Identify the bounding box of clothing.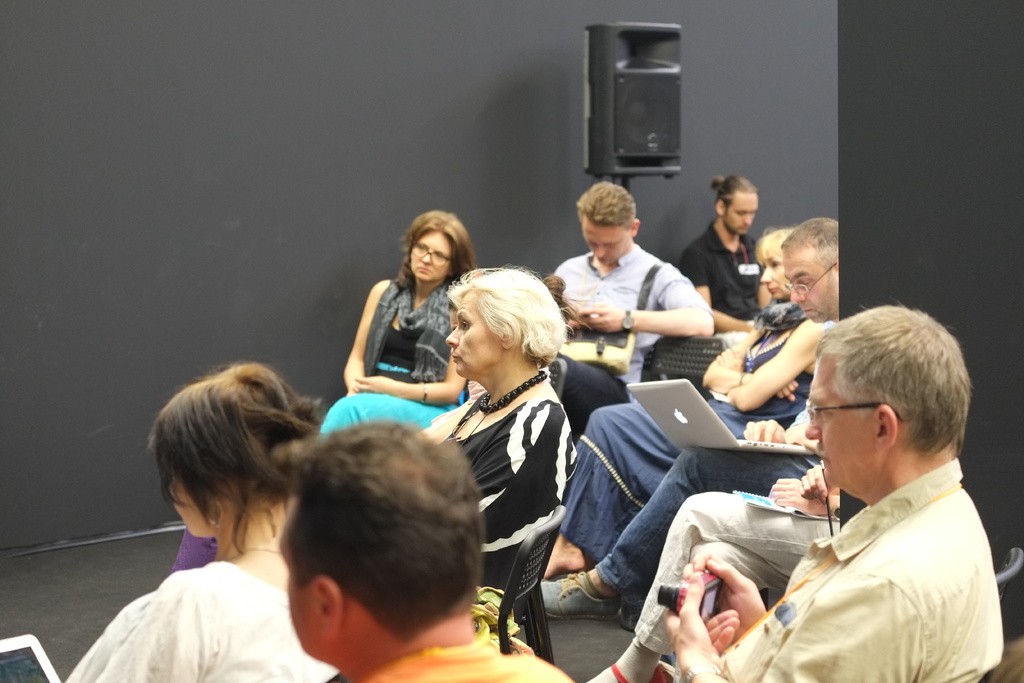
left=324, top=618, right=586, bottom=682.
